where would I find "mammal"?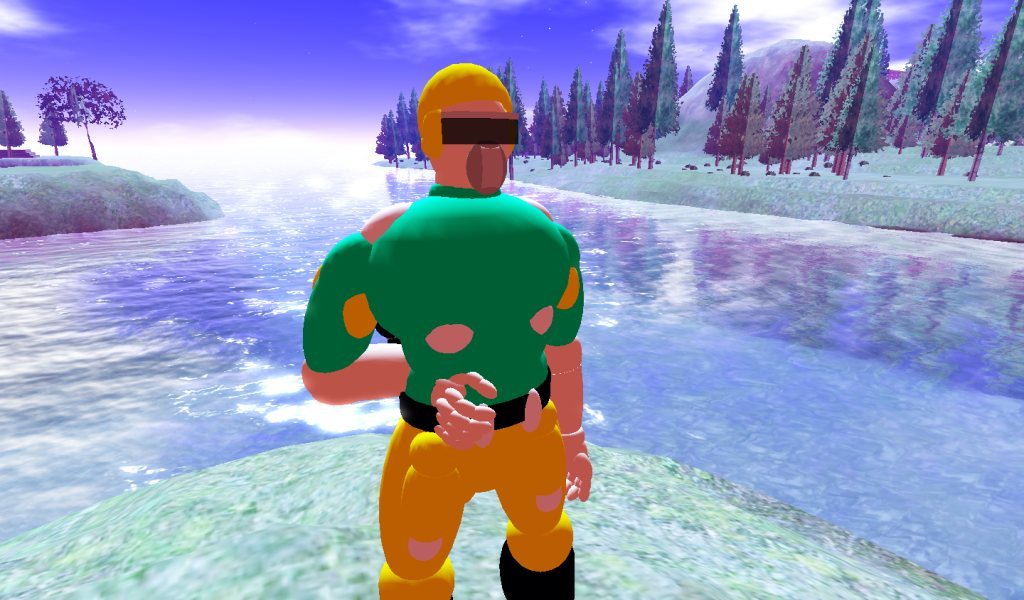
At {"left": 284, "top": 48, "right": 631, "bottom": 599}.
